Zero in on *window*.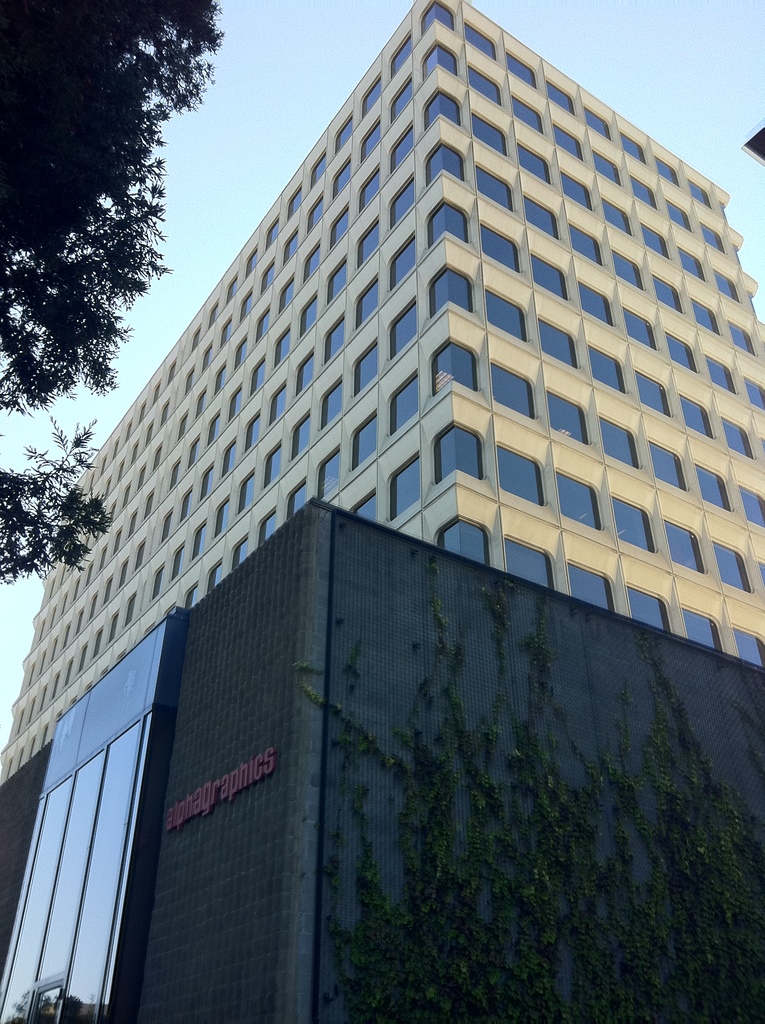
Zeroed in: (x1=216, y1=496, x2=231, y2=538).
